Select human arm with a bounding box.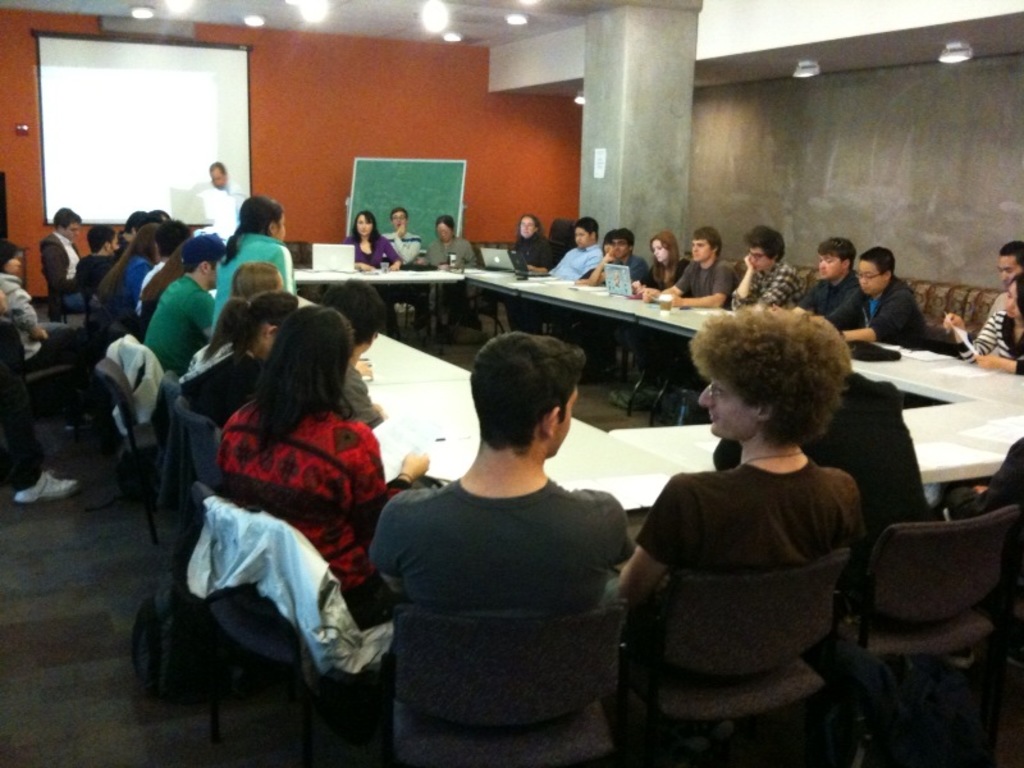
left=585, top=246, right=607, bottom=285.
